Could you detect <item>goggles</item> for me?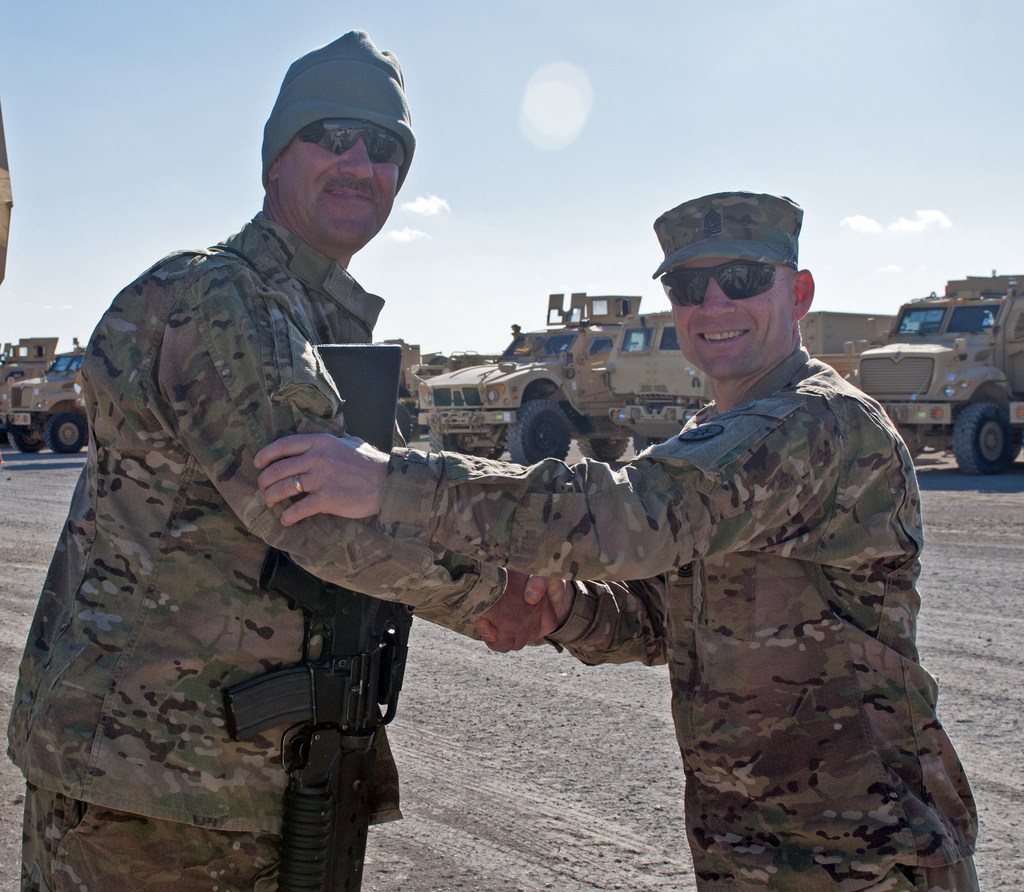
Detection result: (left=291, top=117, right=406, bottom=160).
